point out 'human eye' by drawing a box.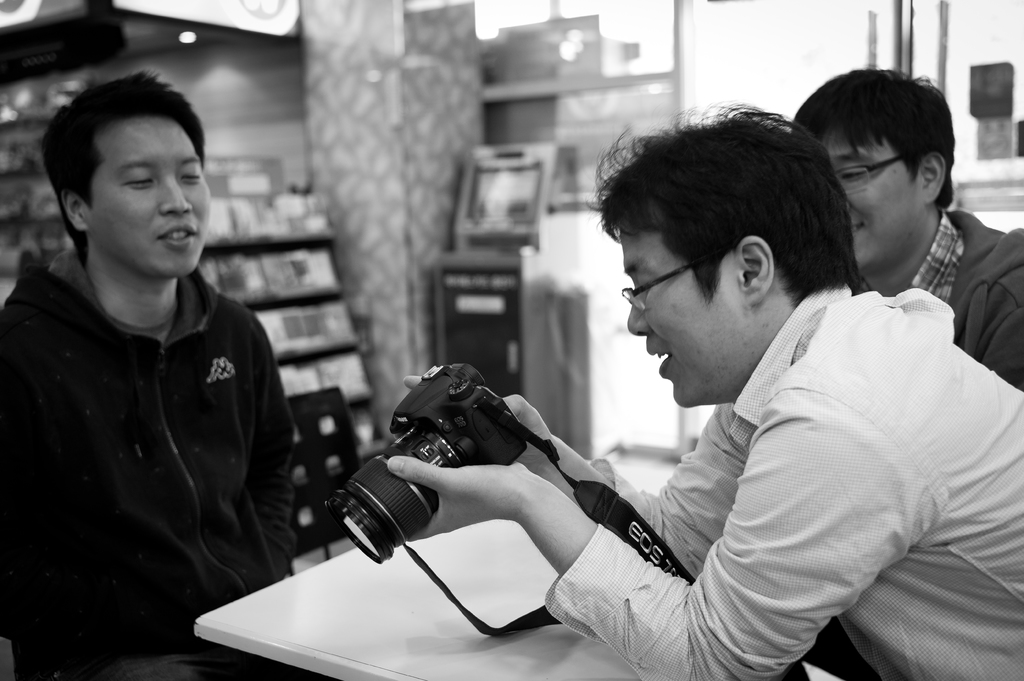
pyautogui.locateOnScreen(634, 271, 655, 294).
